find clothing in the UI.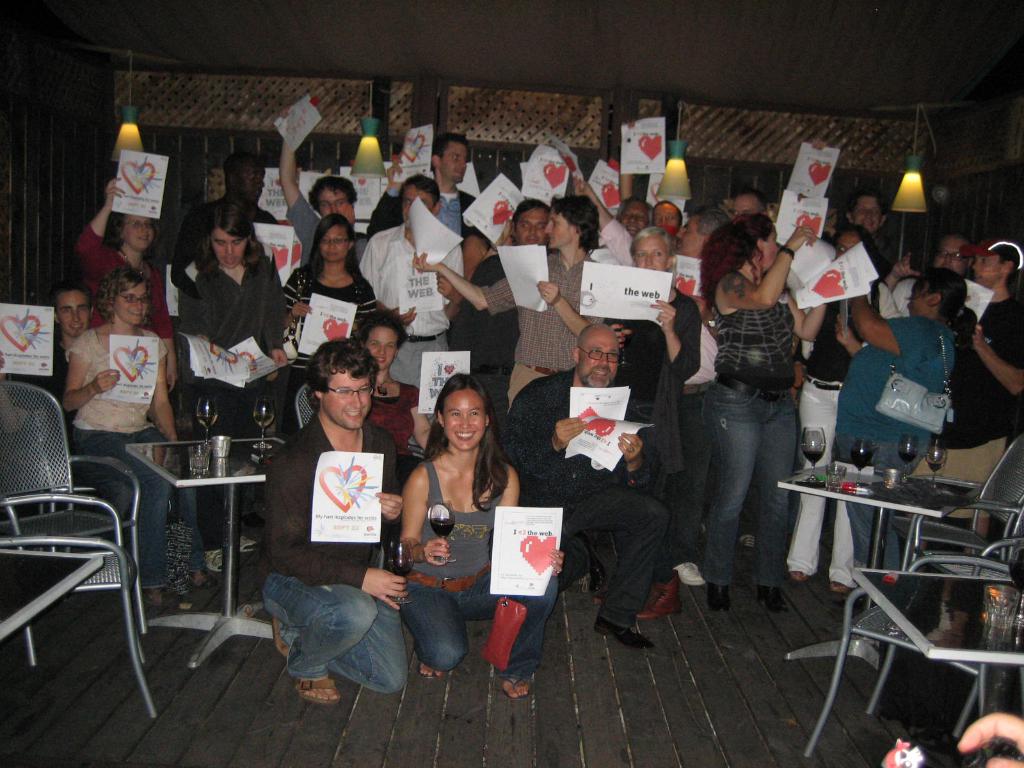
UI element at [x1=287, y1=262, x2=377, y2=371].
